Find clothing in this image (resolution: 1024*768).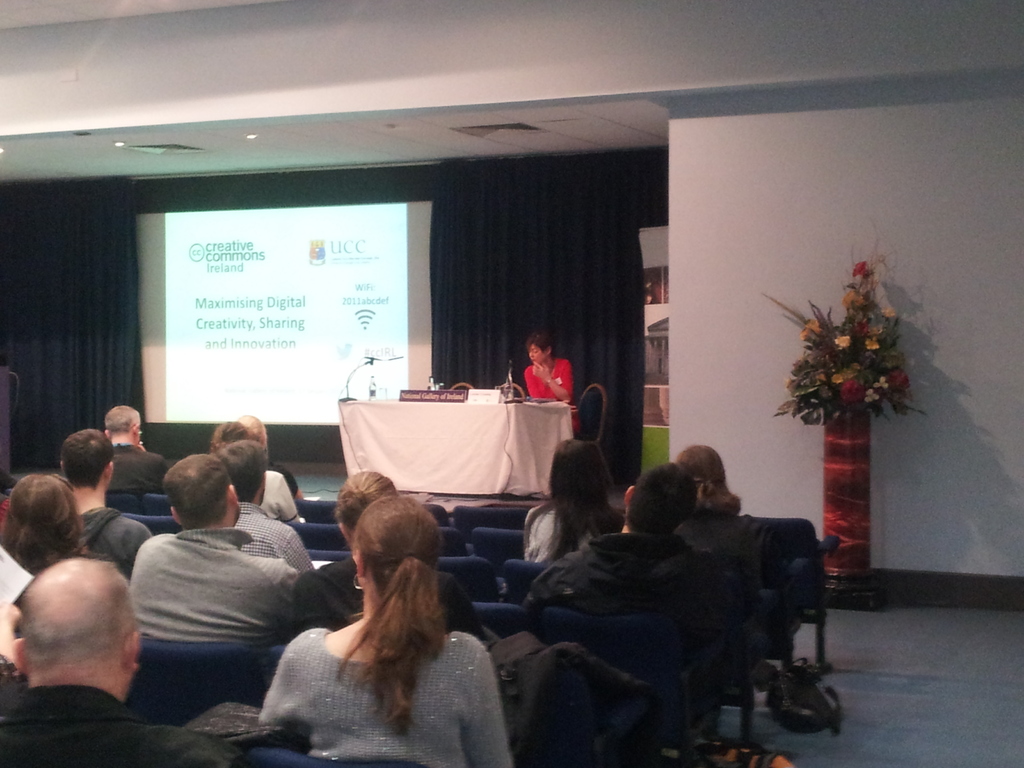
(670, 508, 786, 667).
